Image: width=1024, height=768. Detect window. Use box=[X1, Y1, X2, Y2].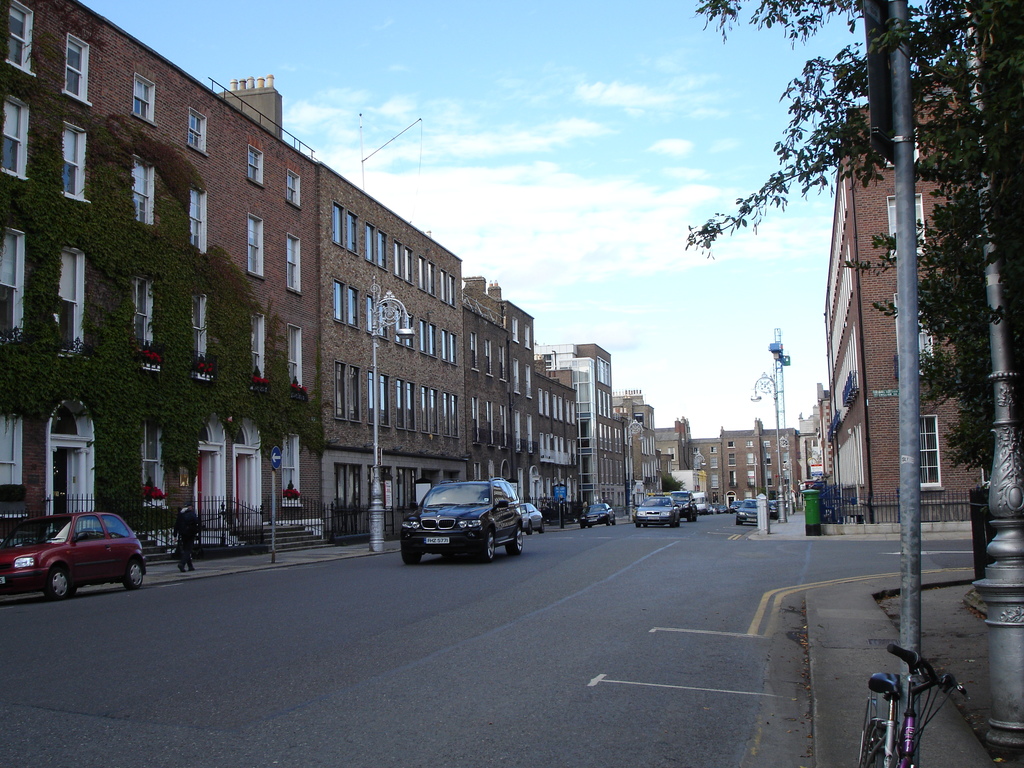
box=[284, 231, 303, 296].
